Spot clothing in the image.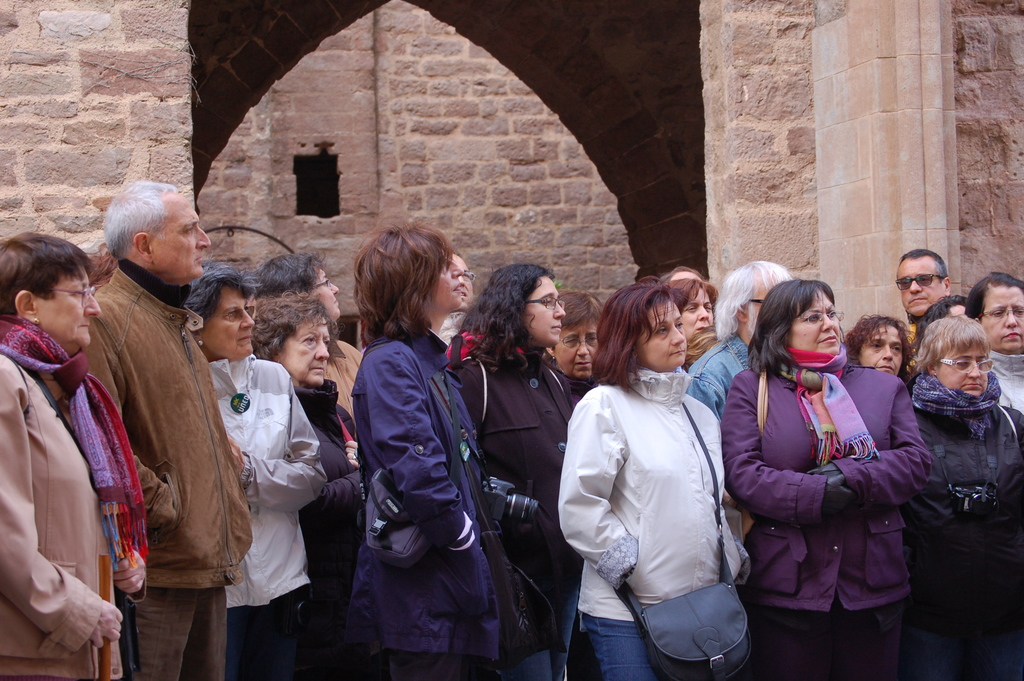
clothing found at 572/335/757/653.
